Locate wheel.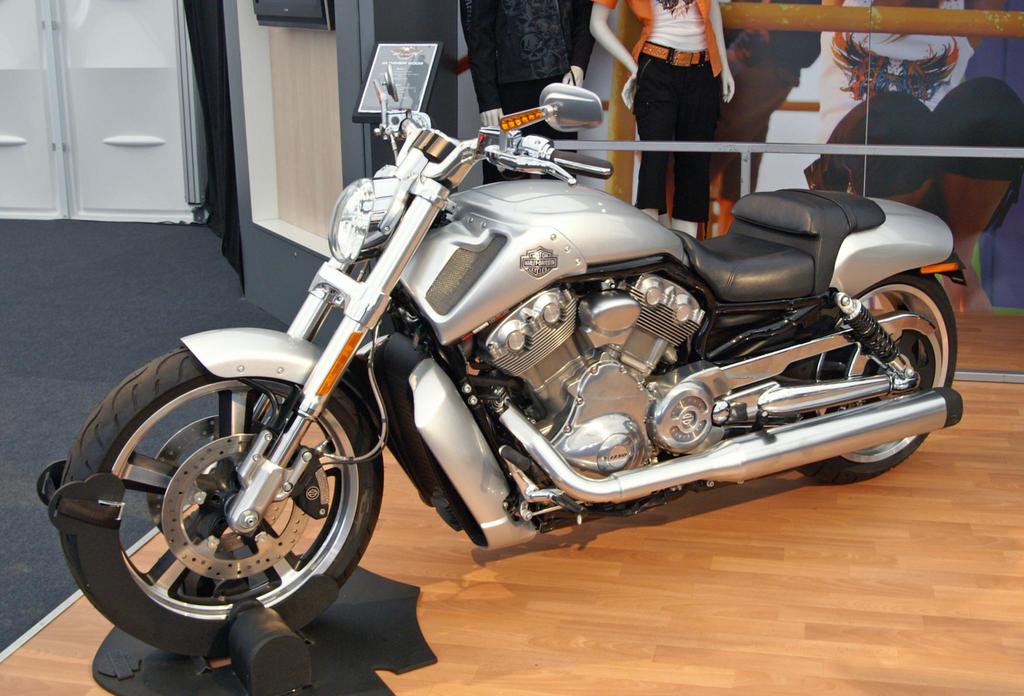
Bounding box: region(65, 363, 371, 645).
